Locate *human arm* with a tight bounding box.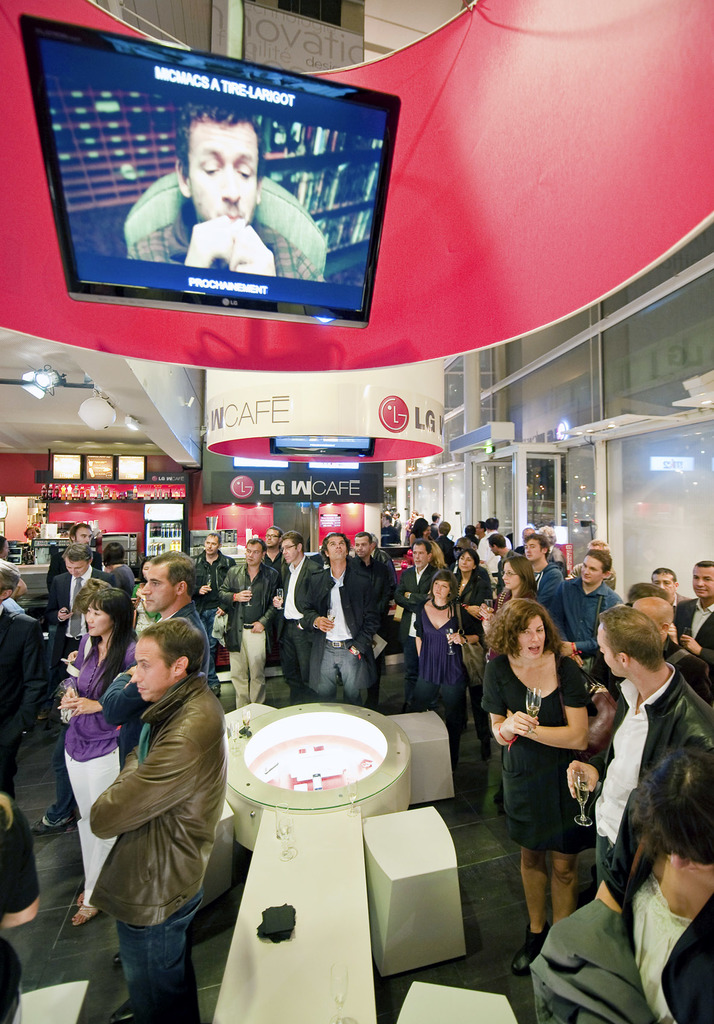
BBox(105, 572, 119, 593).
